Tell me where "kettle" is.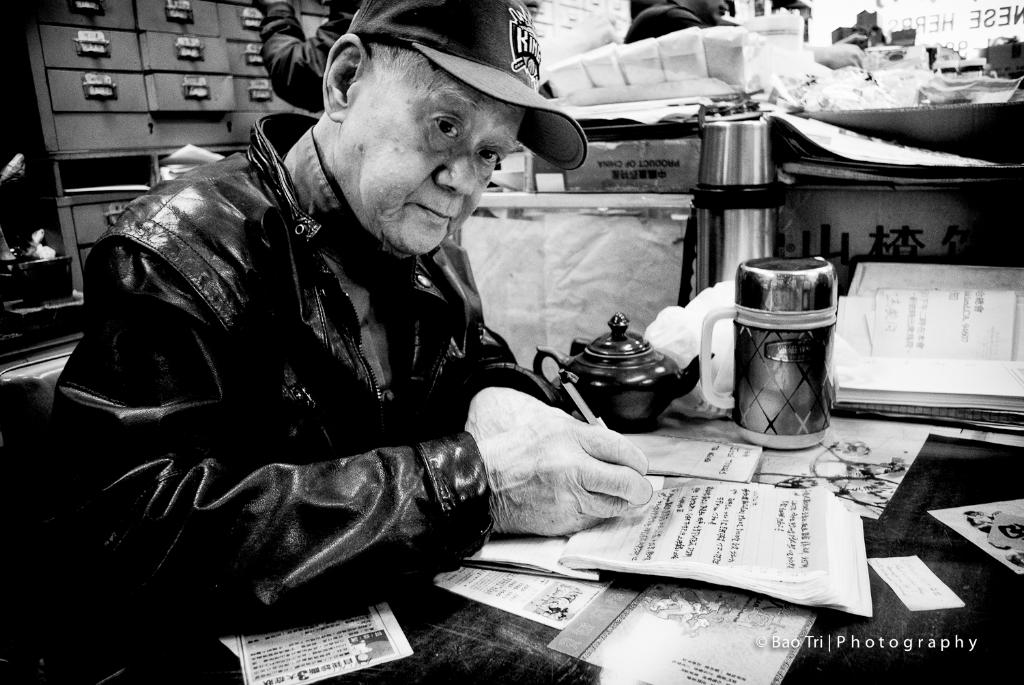
"kettle" is at Rect(533, 310, 720, 432).
